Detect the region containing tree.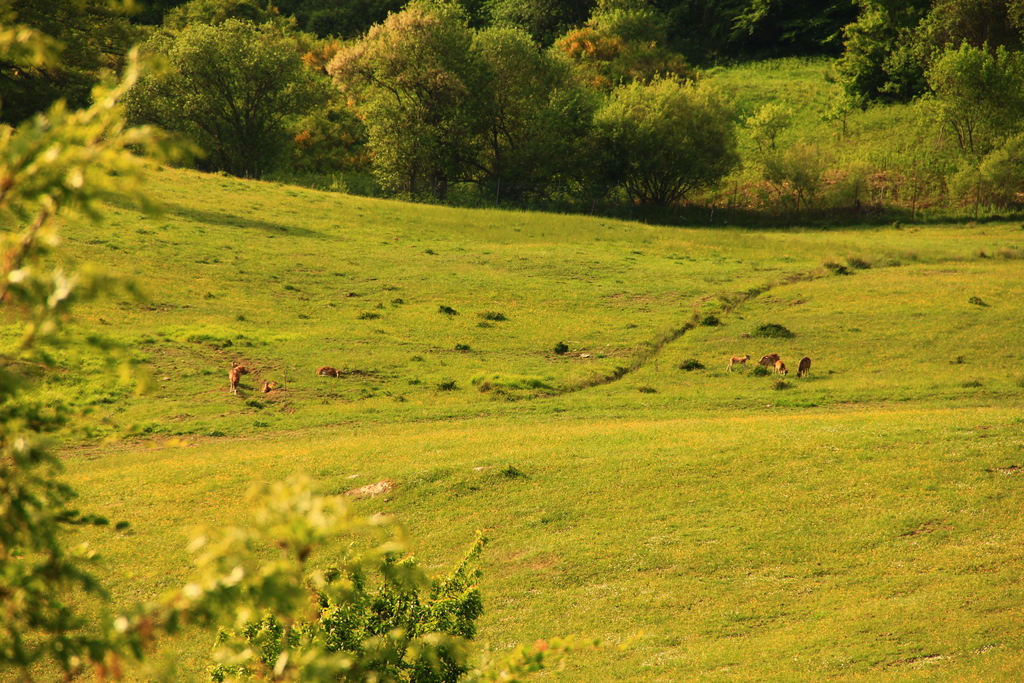
{"x1": 119, "y1": 29, "x2": 340, "y2": 173}.
